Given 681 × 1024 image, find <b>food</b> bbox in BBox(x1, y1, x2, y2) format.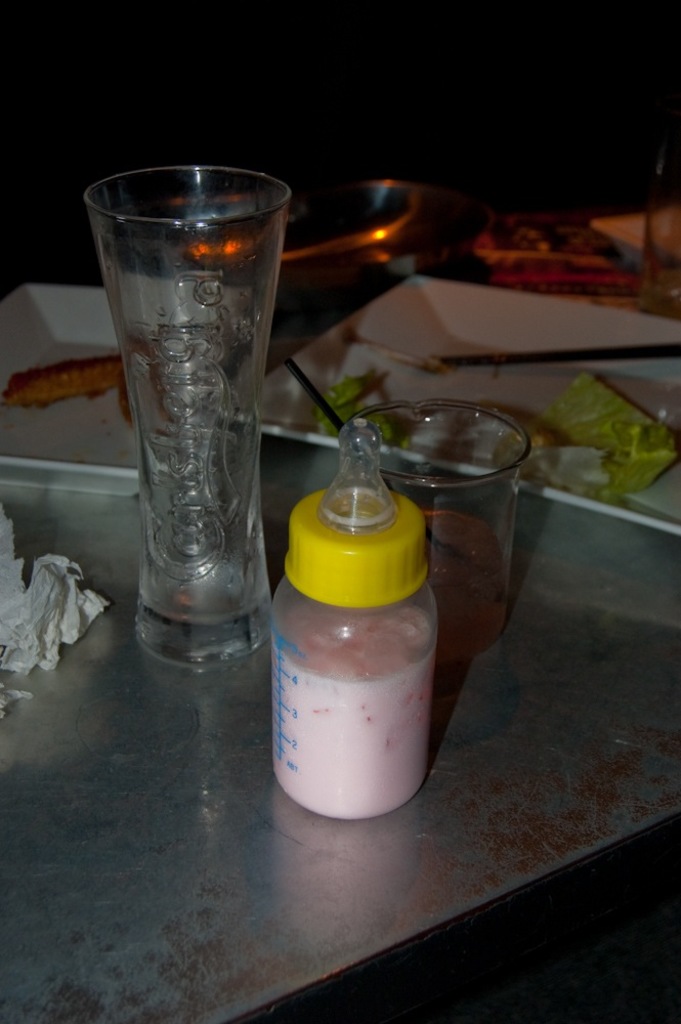
BBox(118, 382, 135, 427).
